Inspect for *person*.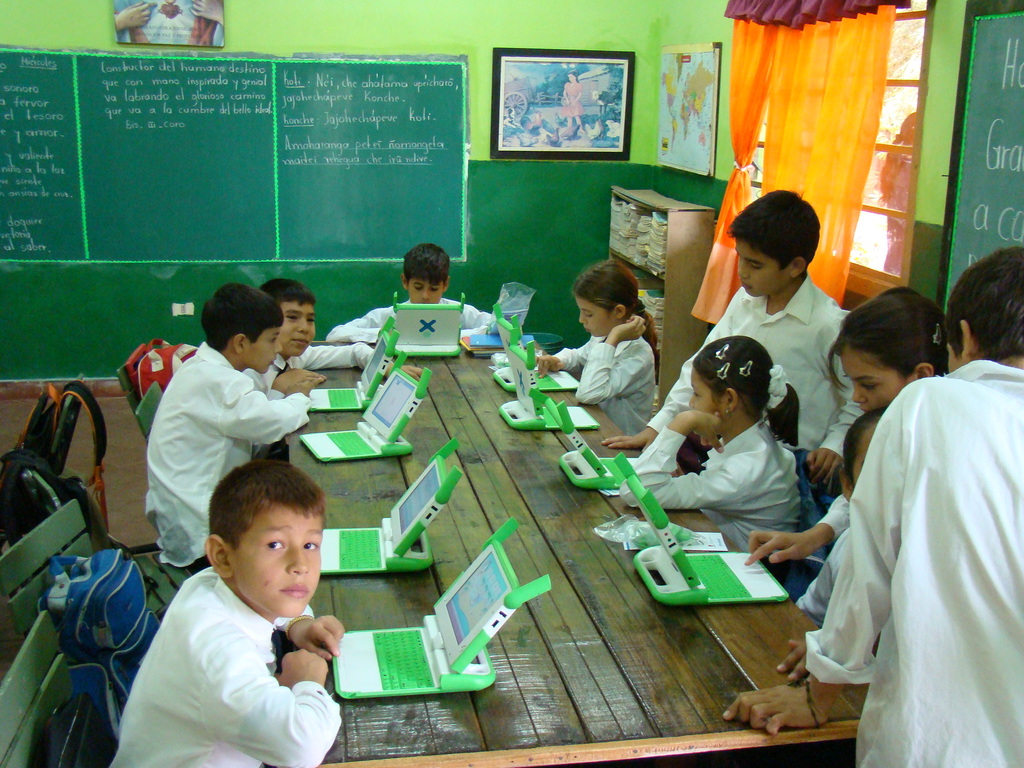
Inspection: bbox=(145, 278, 325, 581).
